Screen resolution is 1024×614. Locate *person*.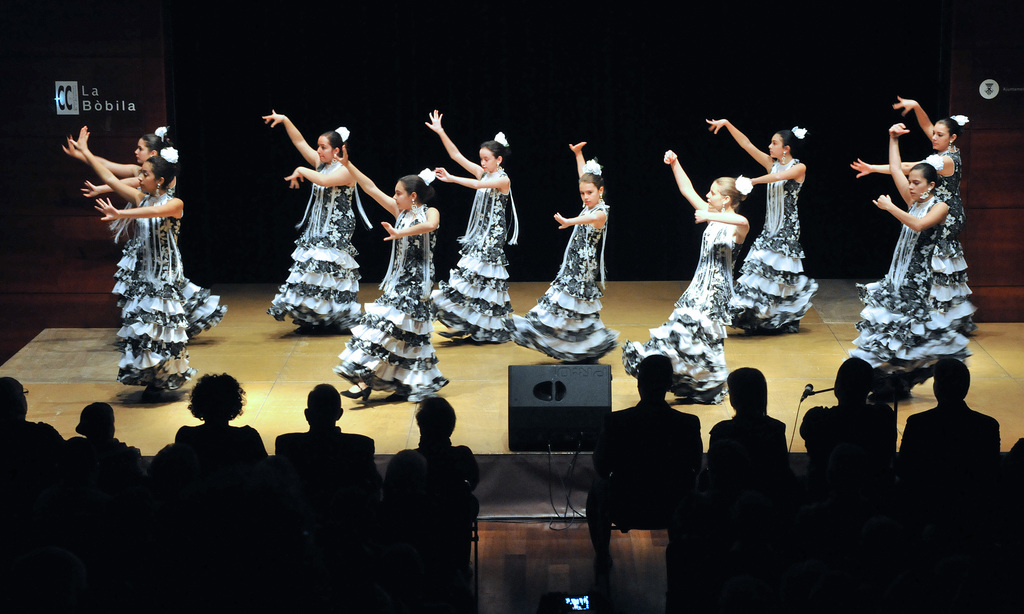
{"left": 68, "top": 123, "right": 196, "bottom": 400}.
